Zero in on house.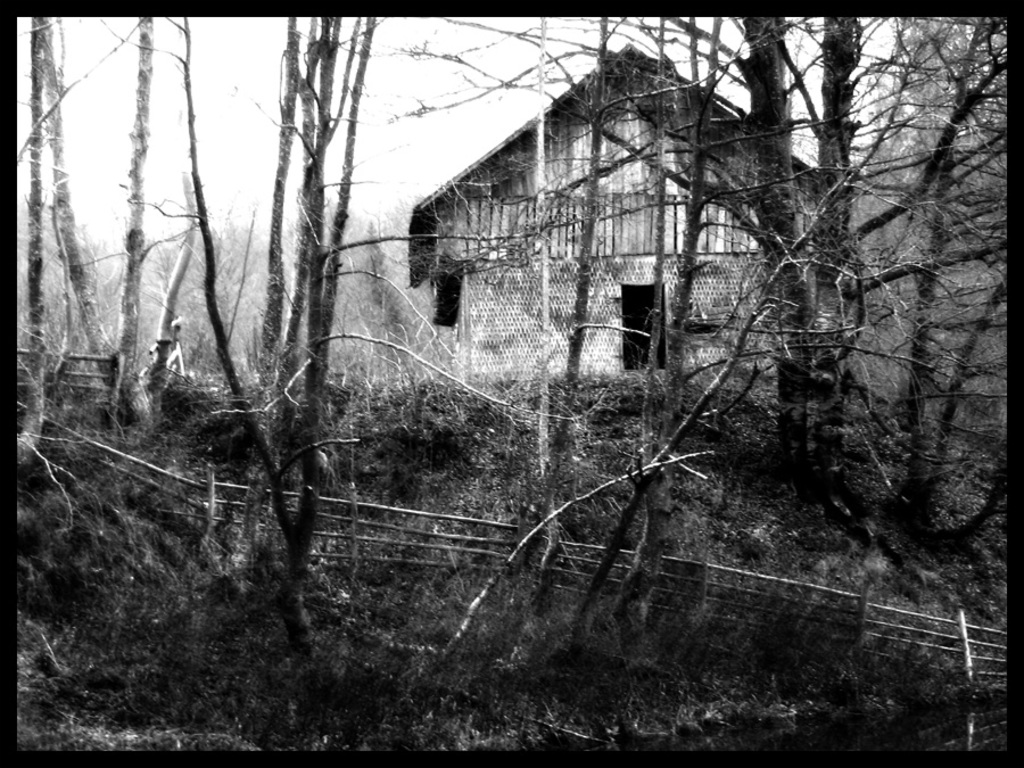
Zeroed in: bbox(405, 32, 826, 416).
